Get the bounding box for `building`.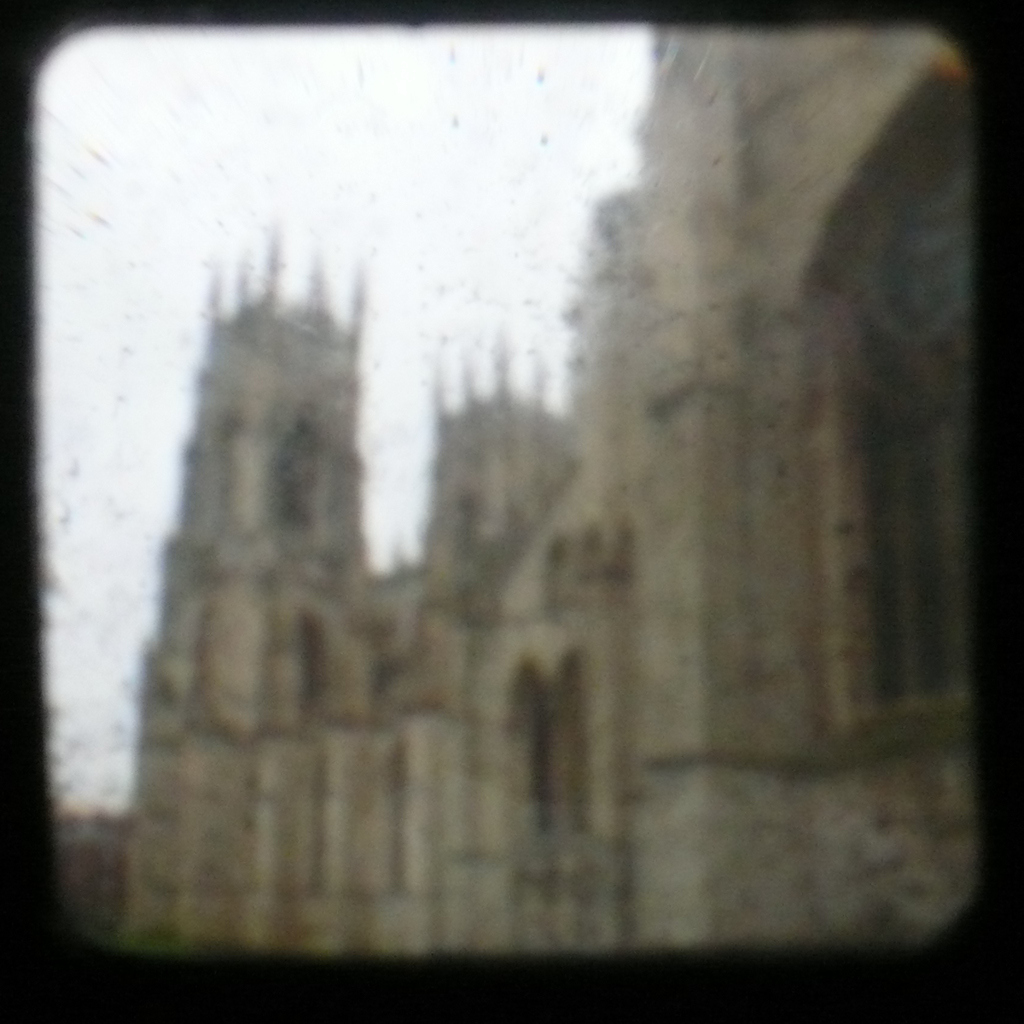
left=115, top=19, right=977, bottom=955.
